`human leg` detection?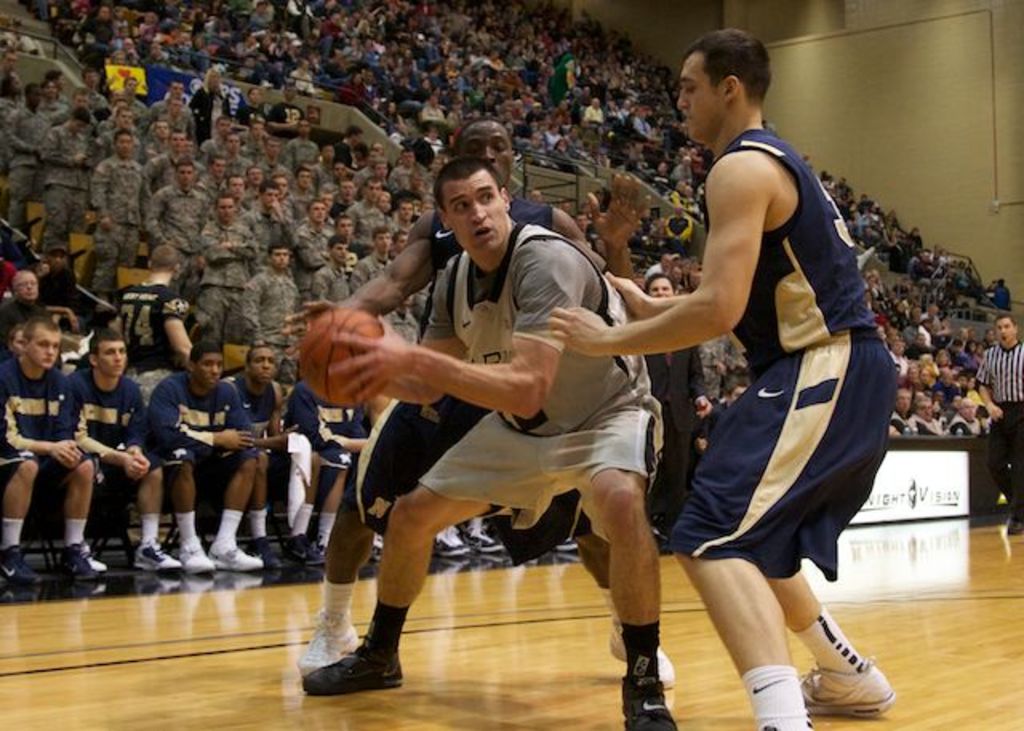
left=245, top=445, right=269, bottom=555
